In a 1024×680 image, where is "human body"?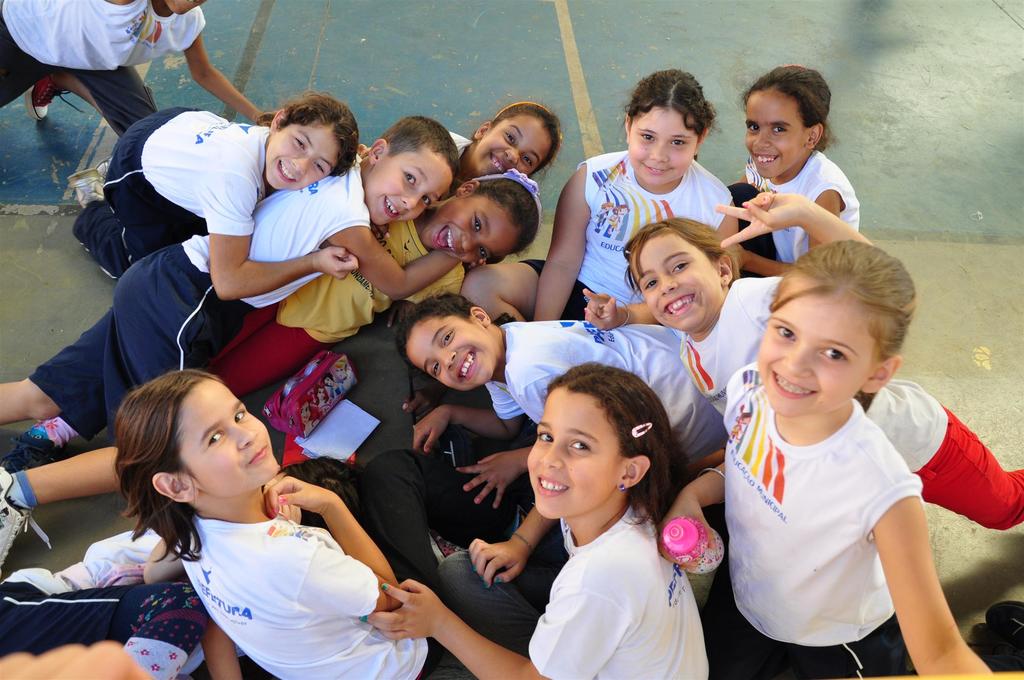
<region>0, 170, 545, 470</region>.
